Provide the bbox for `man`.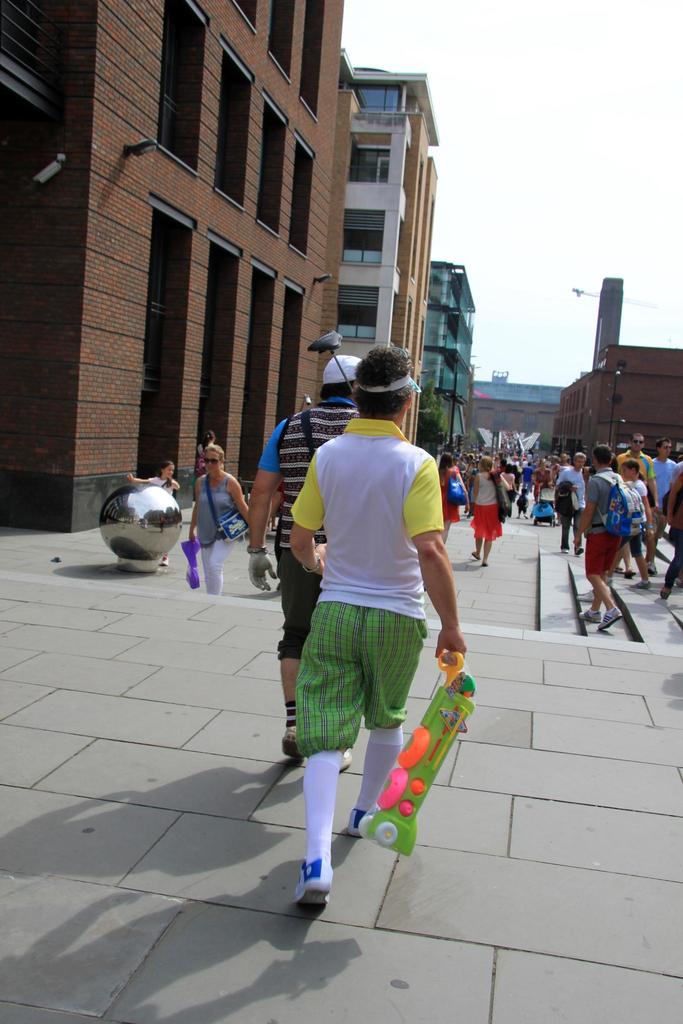
Rect(563, 445, 619, 638).
